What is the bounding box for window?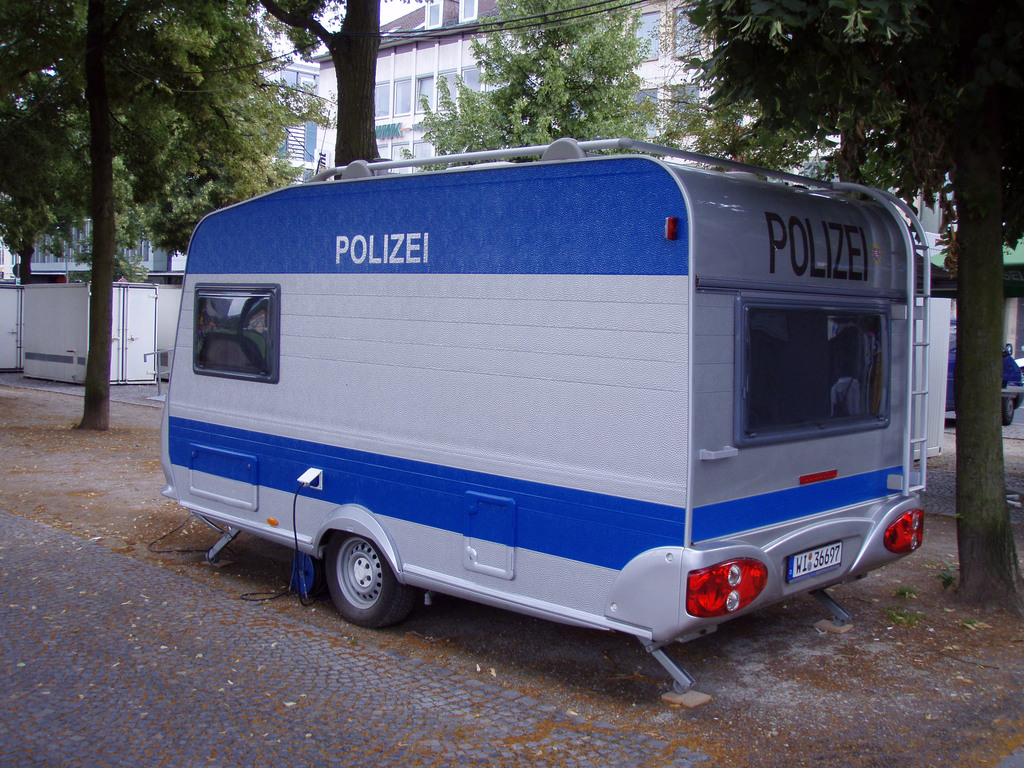
{"left": 626, "top": 9, "right": 659, "bottom": 63}.
